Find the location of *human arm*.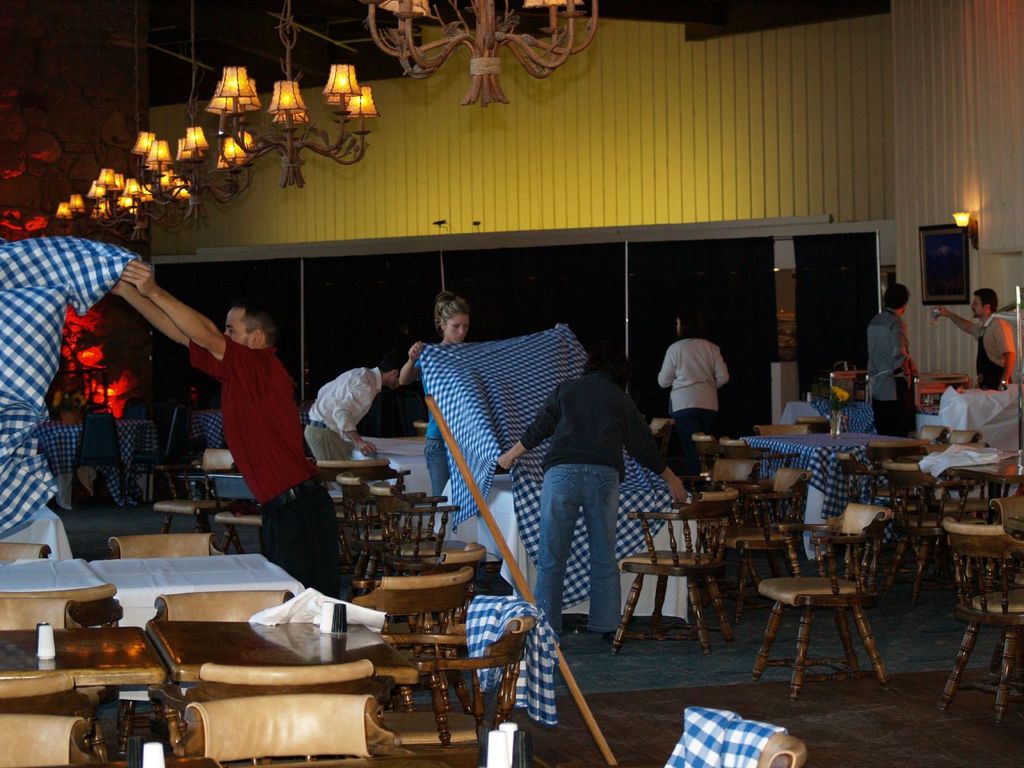
Location: <box>326,372,386,464</box>.
